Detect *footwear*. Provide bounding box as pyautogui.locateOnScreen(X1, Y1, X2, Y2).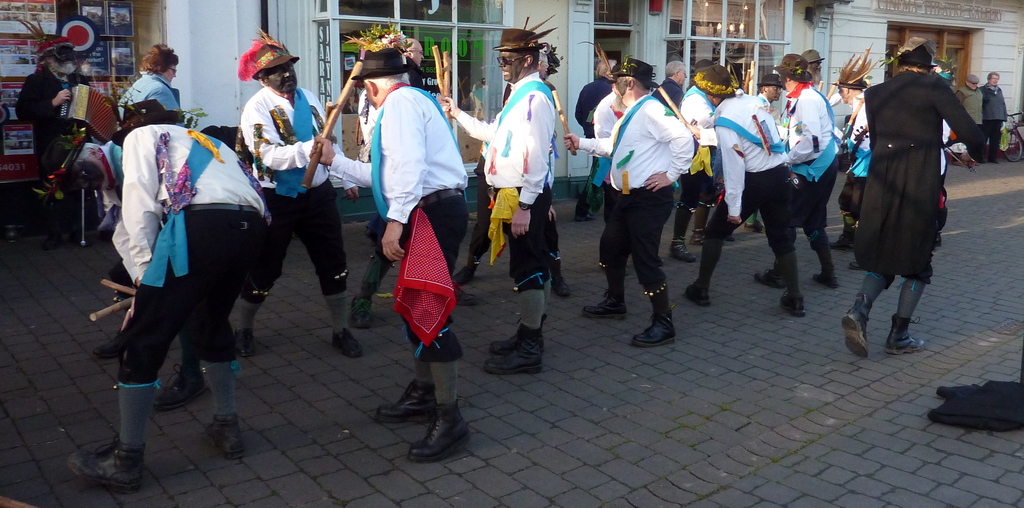
pyautogui.locateOnScreen(63, 422, 145, 496).
